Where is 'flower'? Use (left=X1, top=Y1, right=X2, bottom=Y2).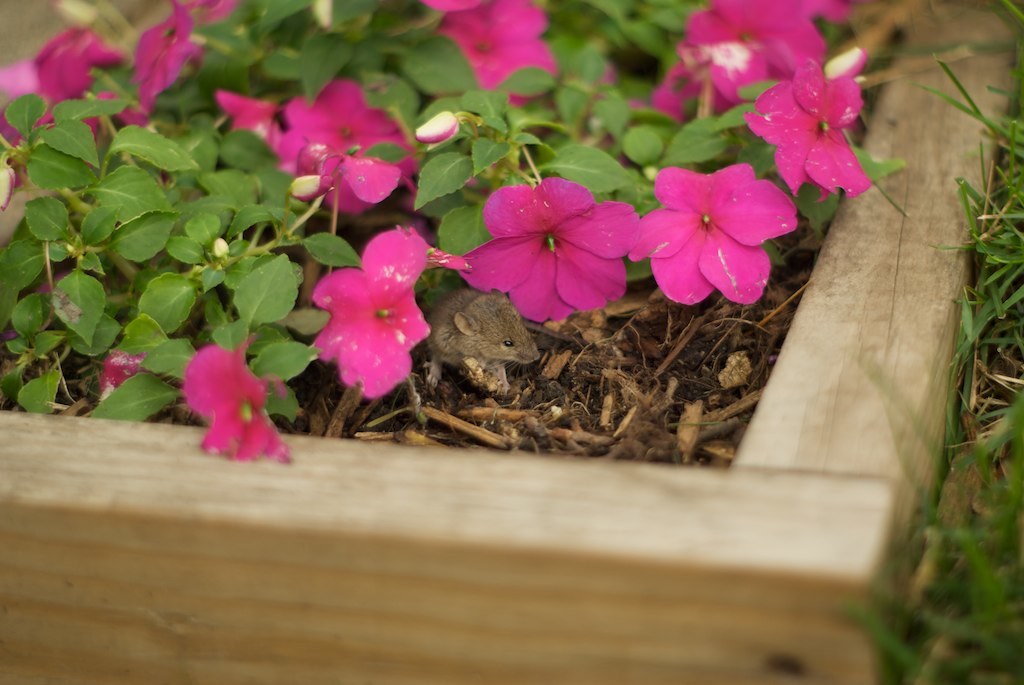
(left=466, top=161, right=638, bottom=309).
